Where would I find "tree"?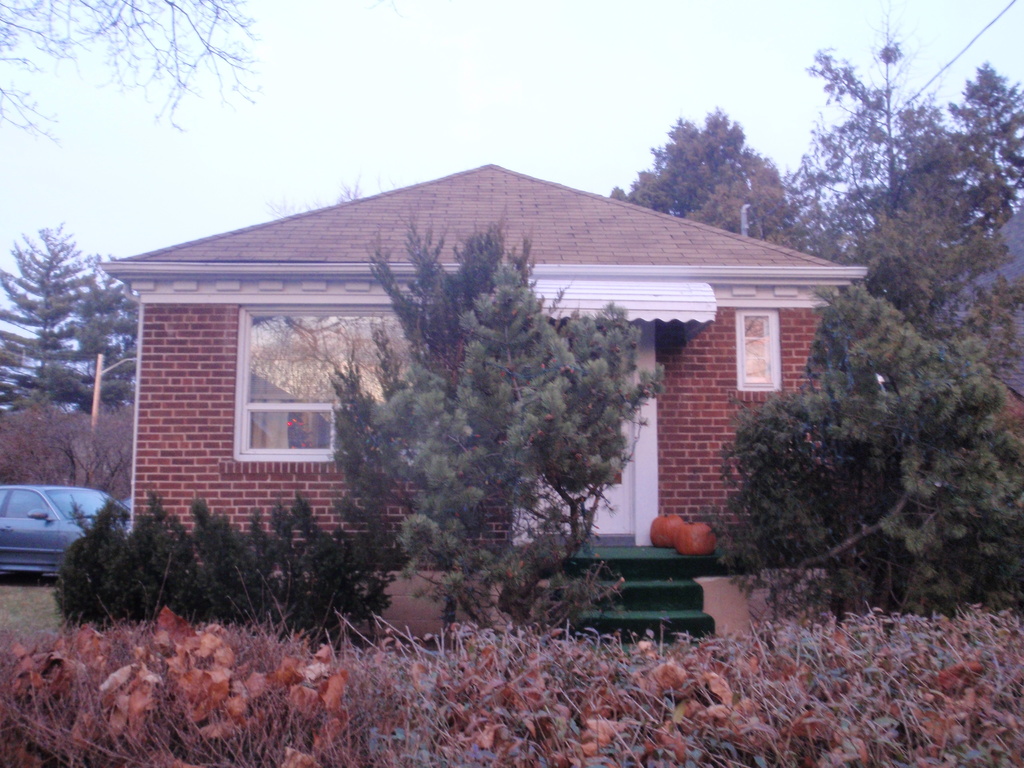
At bbox=(218, 196, 675, 595).
